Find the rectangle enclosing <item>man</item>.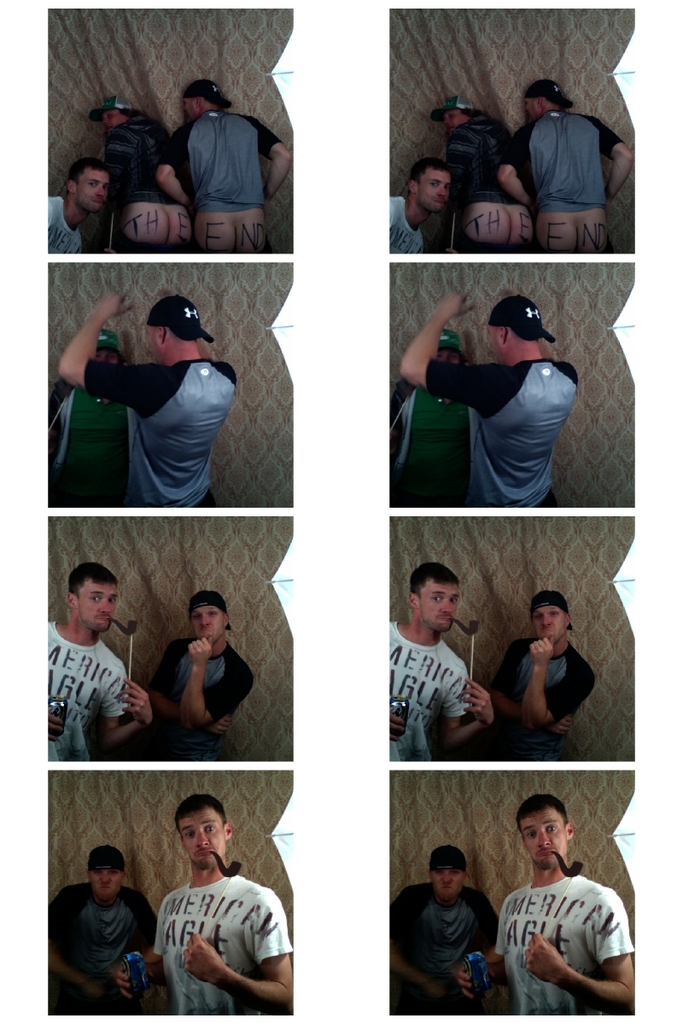
[left=52, top=841, right=166, bottom=1013].
